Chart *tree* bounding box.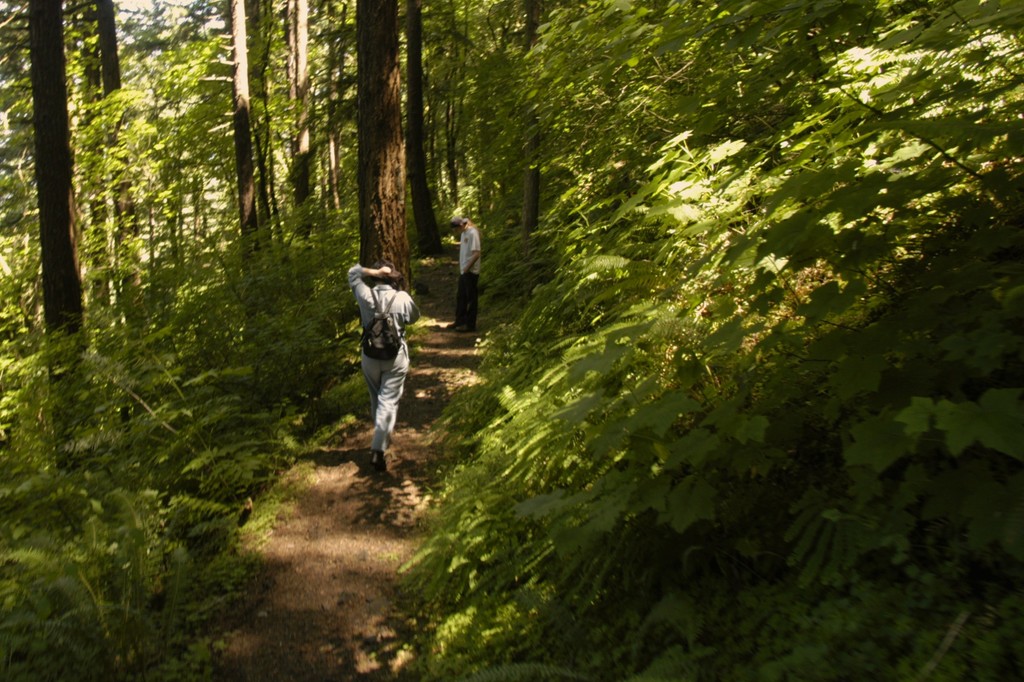
Charted: [390, 0, 454, 201].
